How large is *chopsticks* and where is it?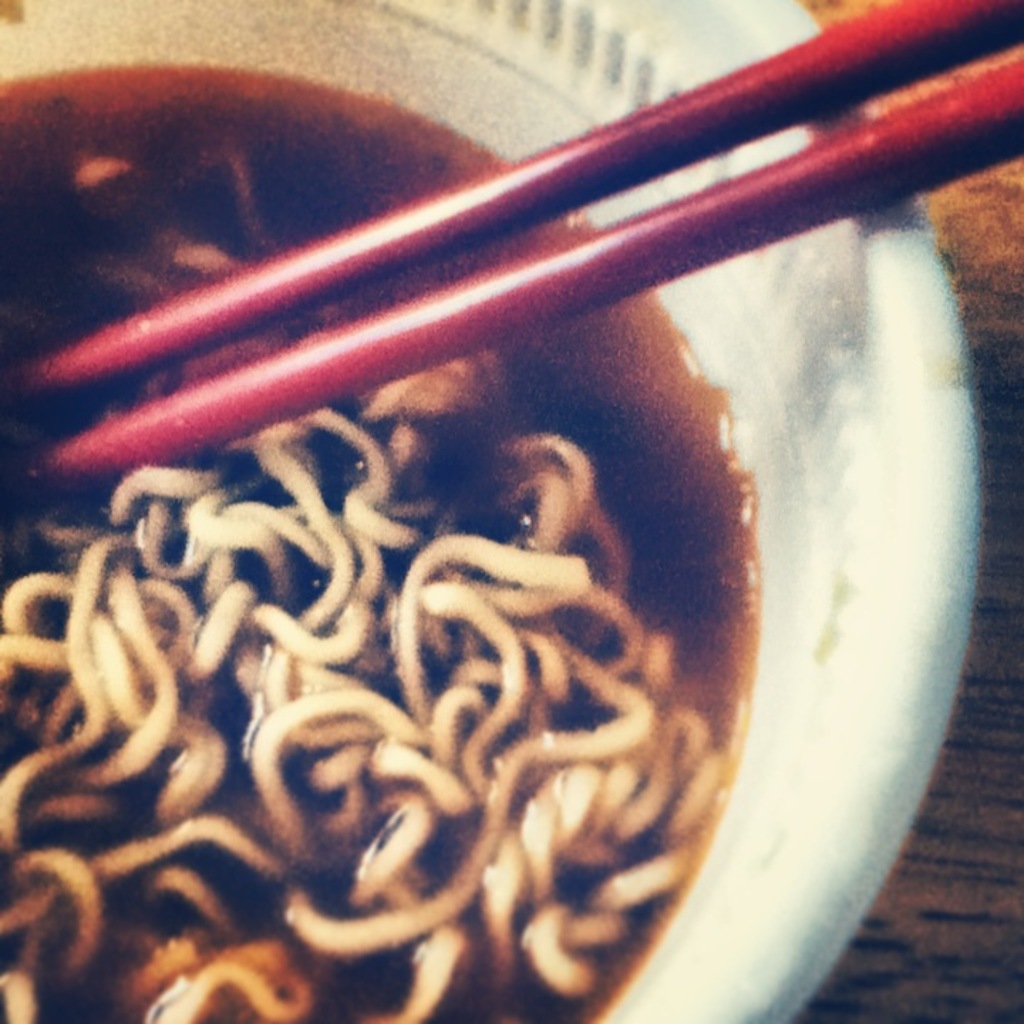
Bounding box: x1=0, y1=0, x2=1023, y2=515.
